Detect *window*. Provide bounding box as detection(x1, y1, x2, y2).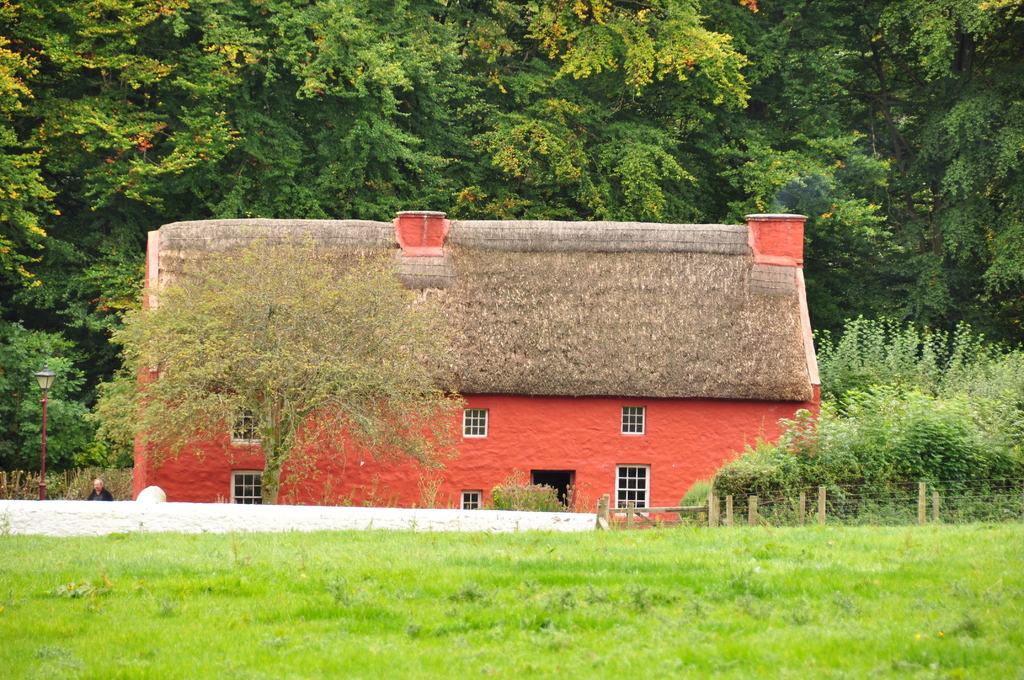
detection(462, 489, 484, 509).
